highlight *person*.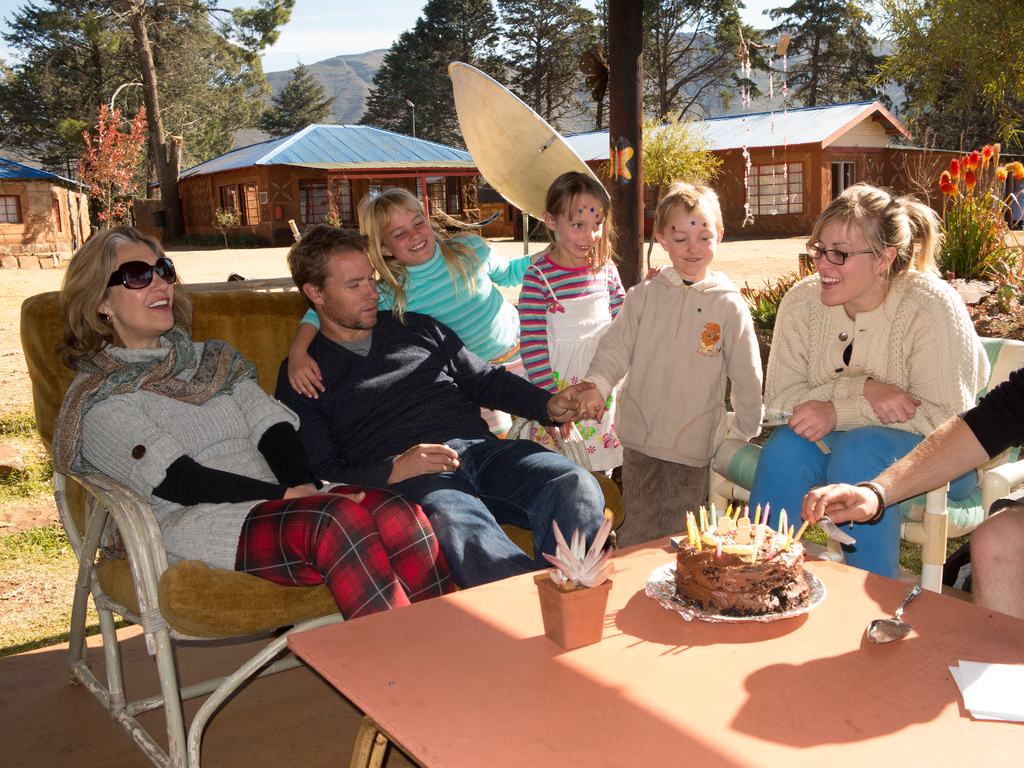
Highlighted region: {"left": 515, "top": 172, "right": 628, "bottom": 477}.
